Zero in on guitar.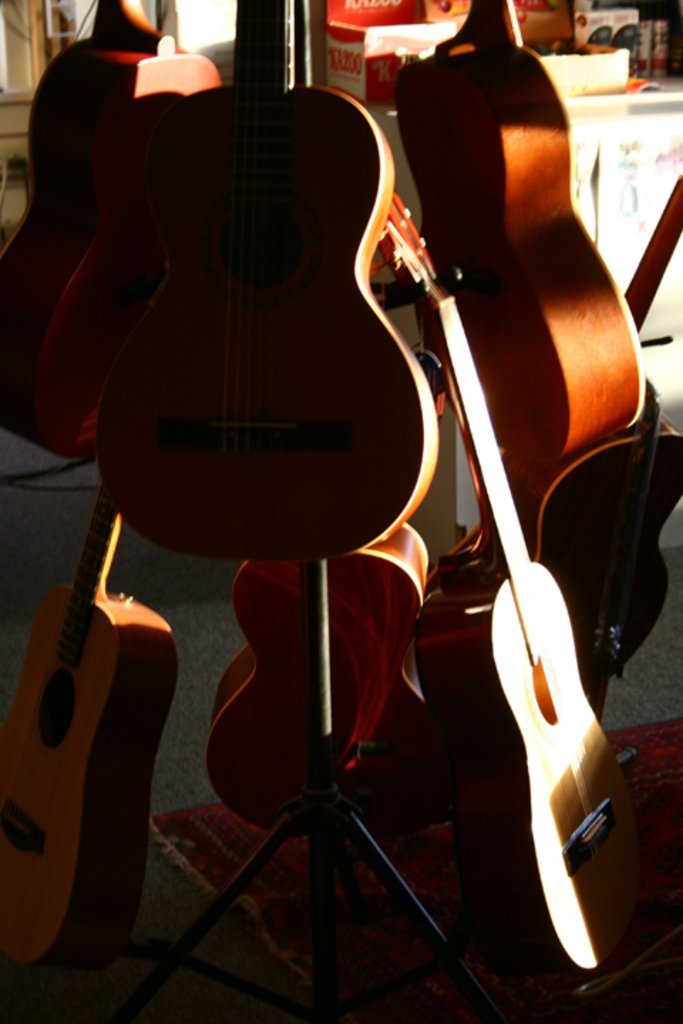
Zeroed in: {"left": 0, "top": 503, "right": 182, "bottom": 973}.
